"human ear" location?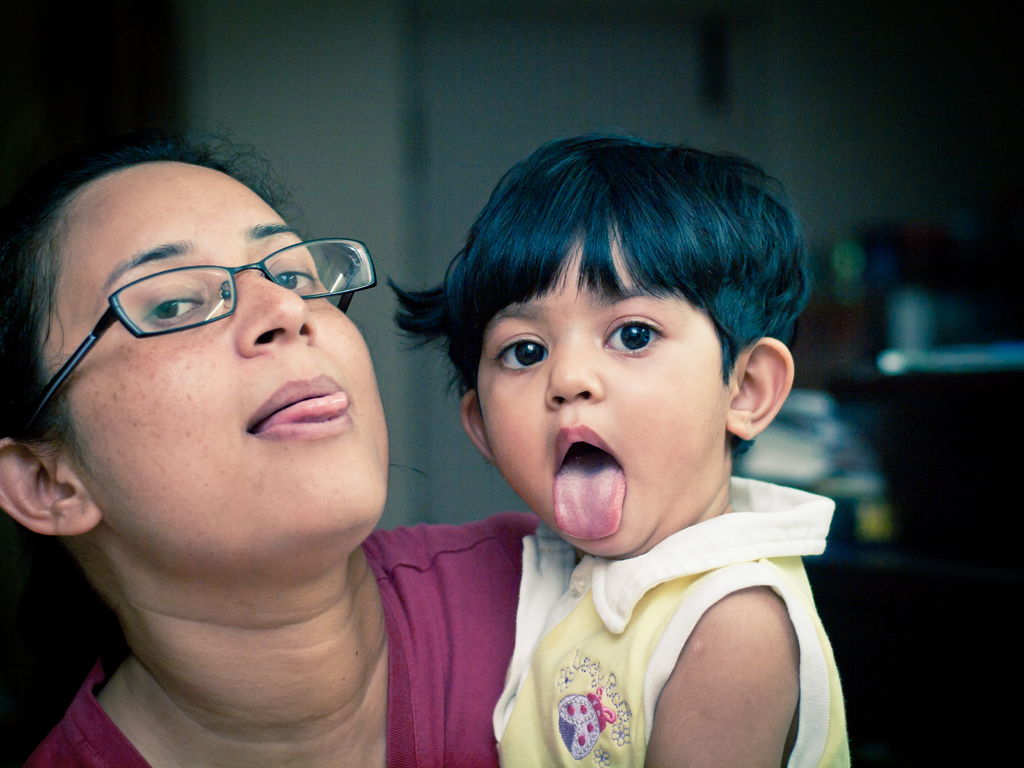
region(728, 334, 792, 439)
